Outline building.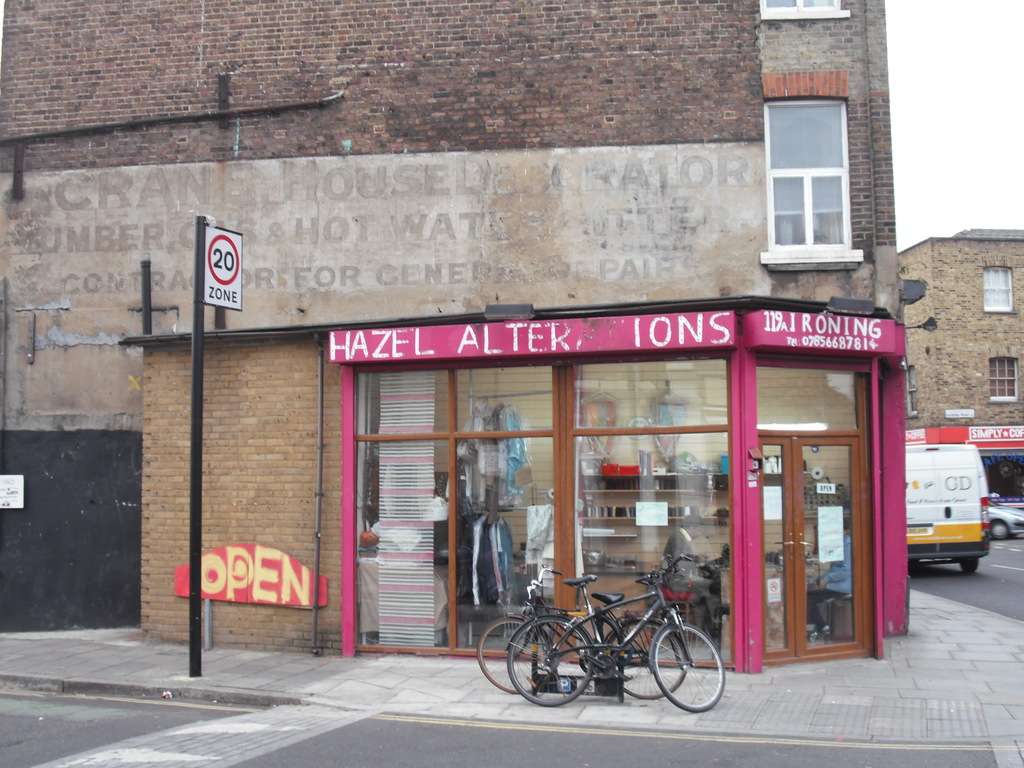
Outline: <box>899,227,1023,512</box>.
